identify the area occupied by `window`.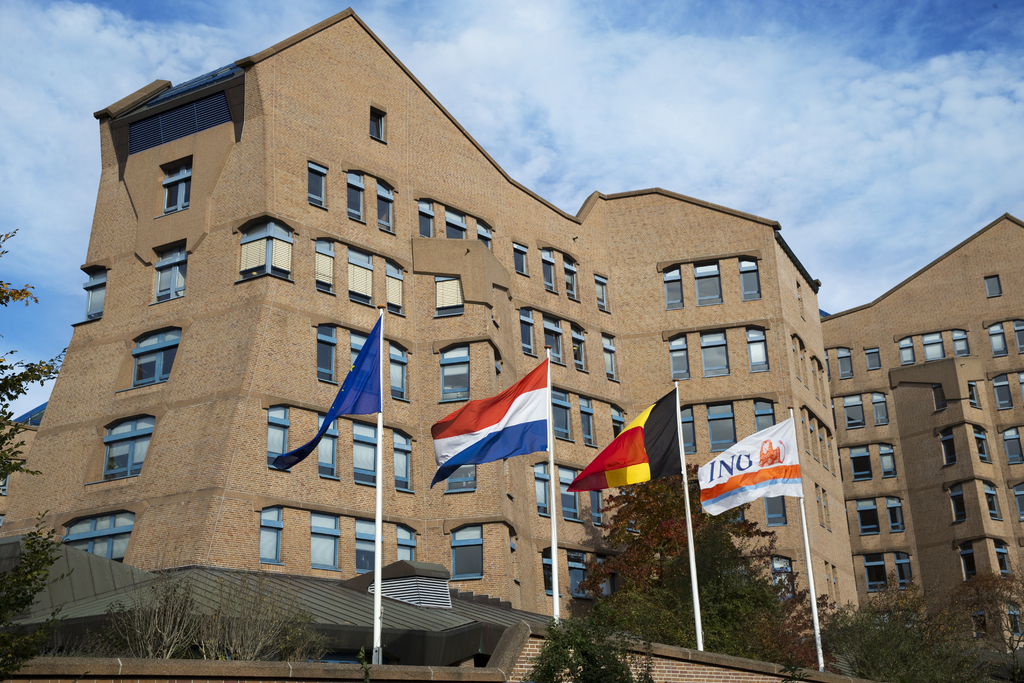
Area: rect(510, 243, 531, 277).
